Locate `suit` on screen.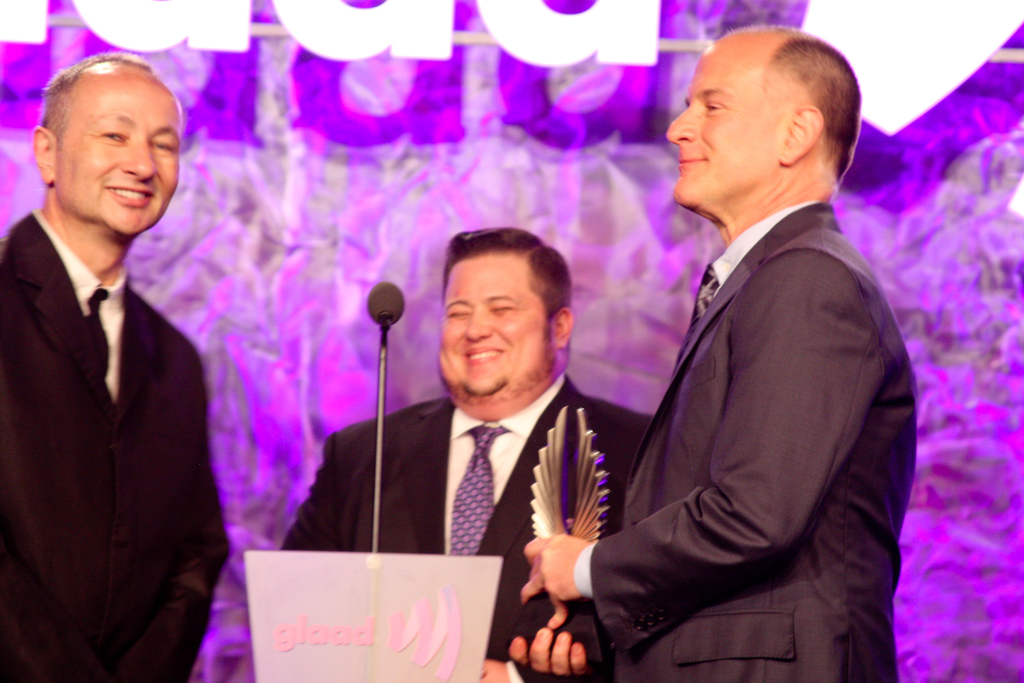
On screen at bbox=(573, 202, 915, 682).
